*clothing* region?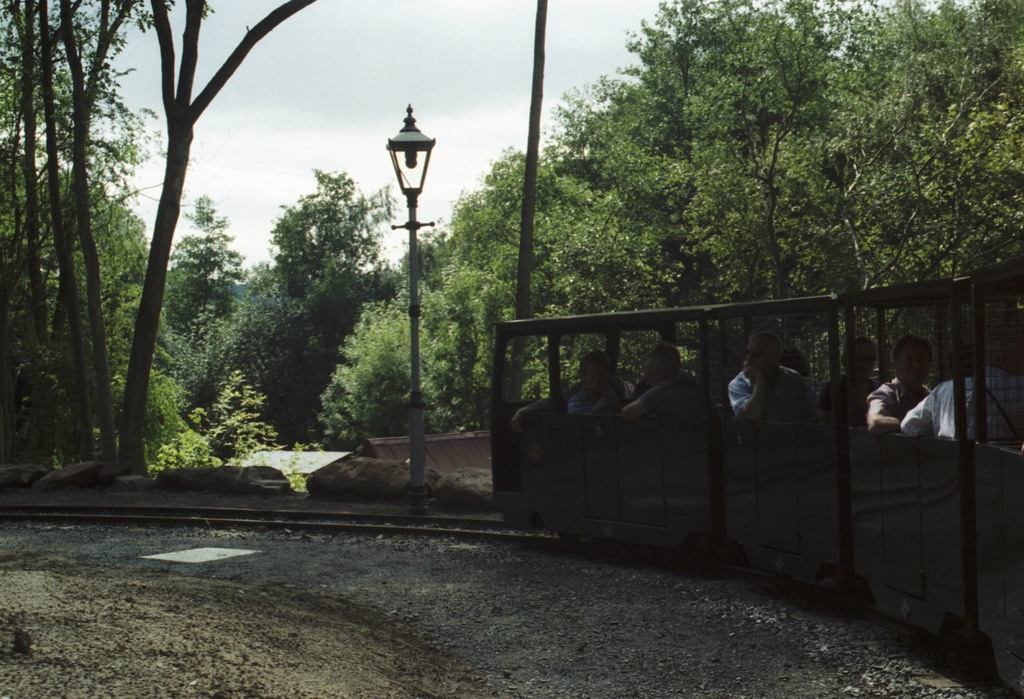
detection(573, 376, 636, 435)
